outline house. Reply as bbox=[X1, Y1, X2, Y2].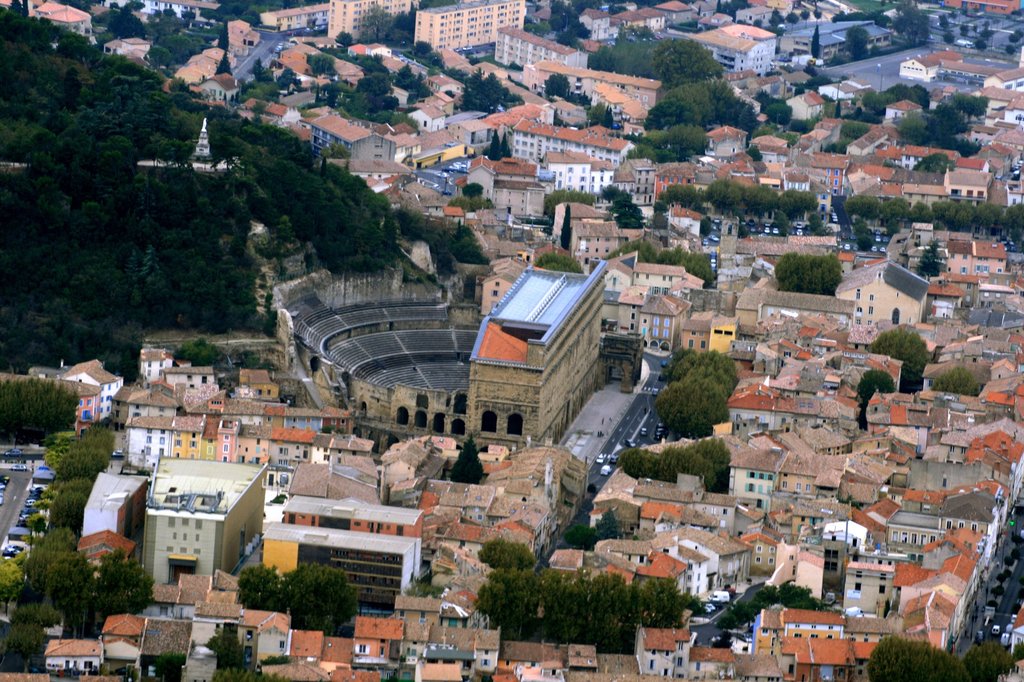
bbox=[952, 425, 1018, 479].
